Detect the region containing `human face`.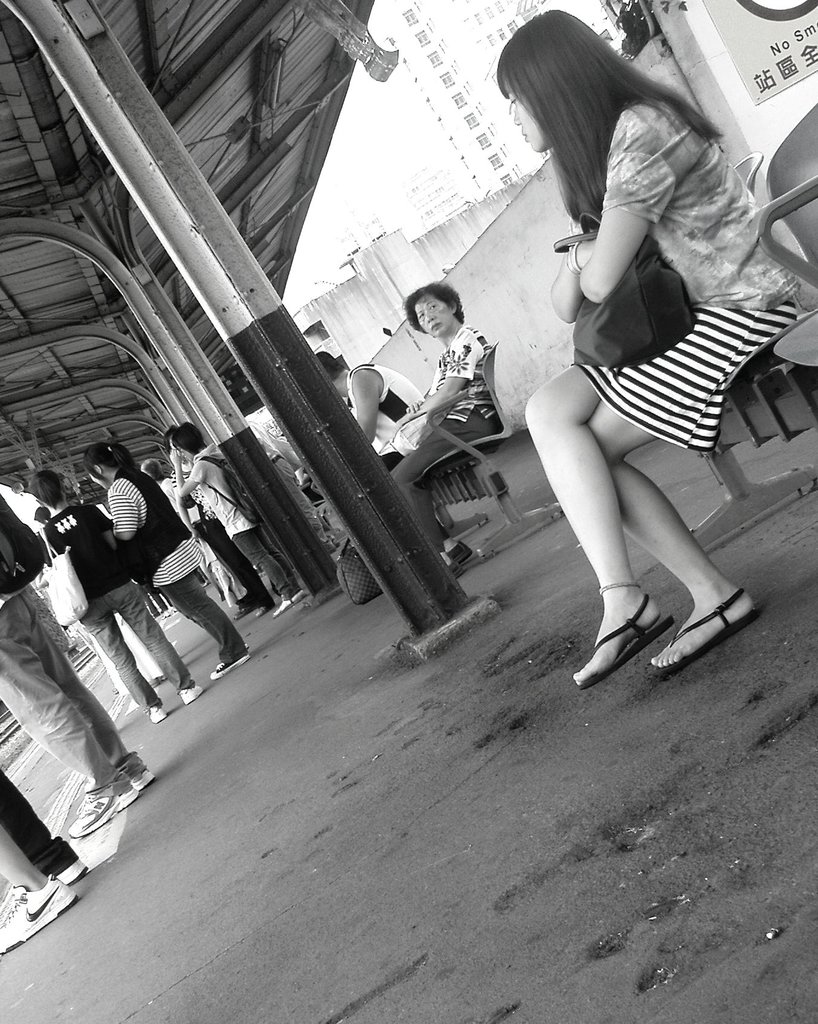
(x1=412, y1=292, x2=453, y2=340).
